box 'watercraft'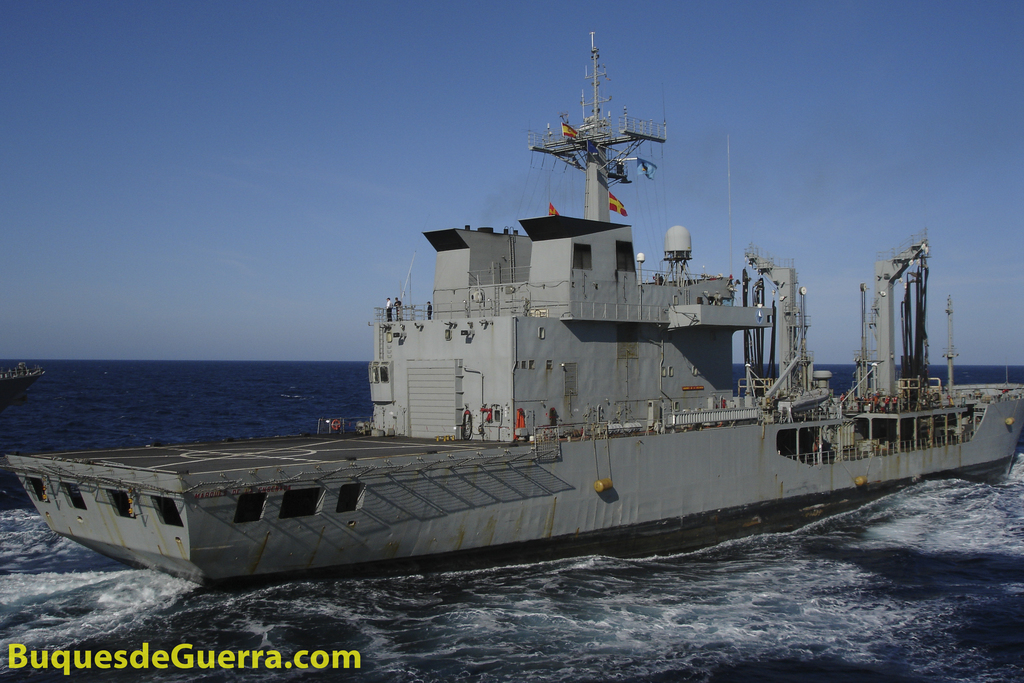
[left=40, top=55, right=968, bottom=559]
